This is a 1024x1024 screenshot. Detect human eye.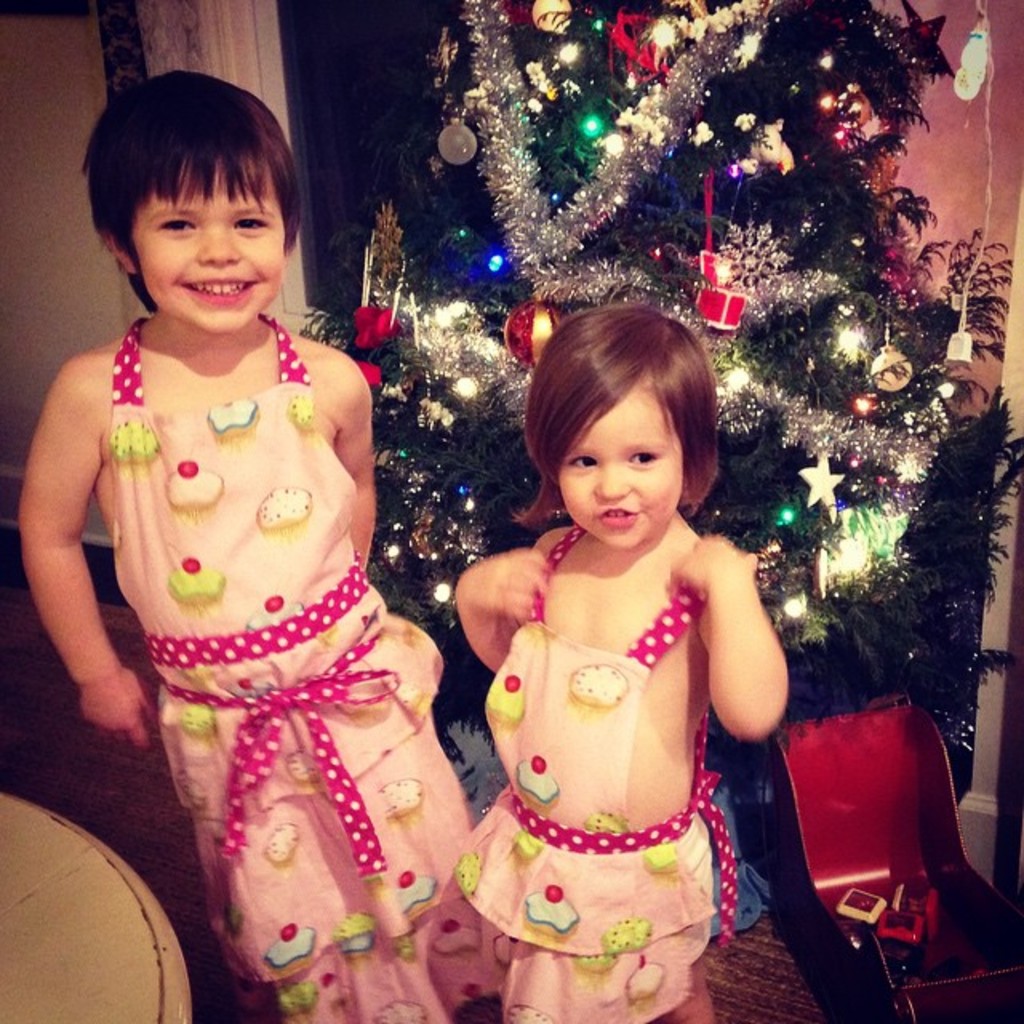
627:446:661:474.
